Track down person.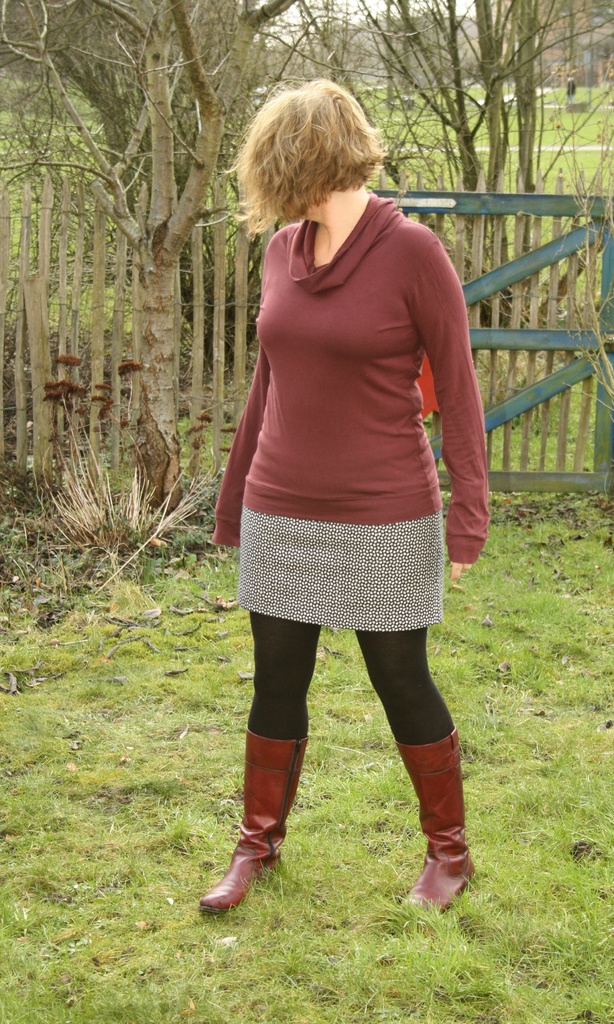
Tracked to [x1=206, y1=82, x2=487, y2=932].
